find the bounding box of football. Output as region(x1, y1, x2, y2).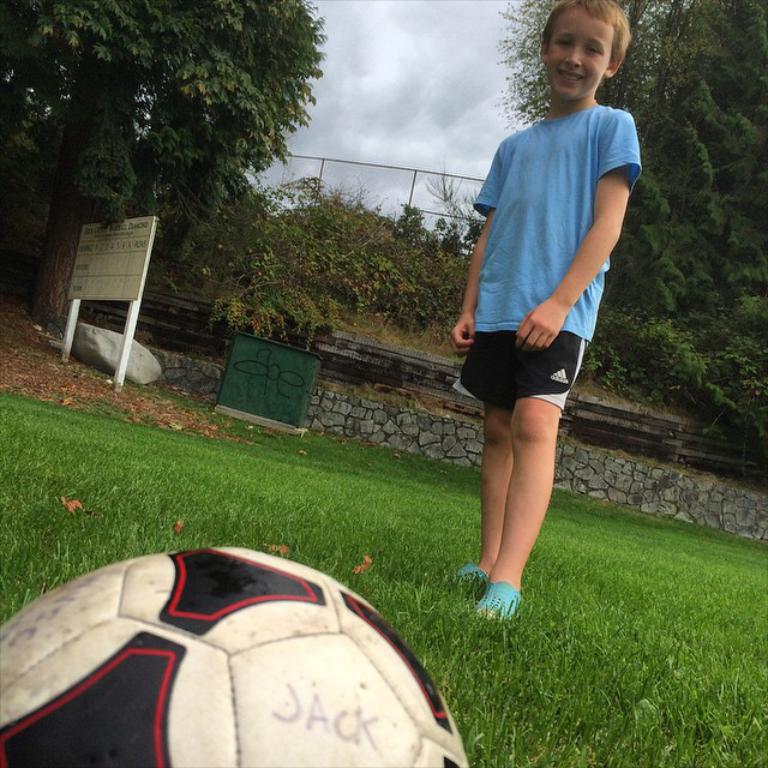
region(0, 544, 470, 767).
